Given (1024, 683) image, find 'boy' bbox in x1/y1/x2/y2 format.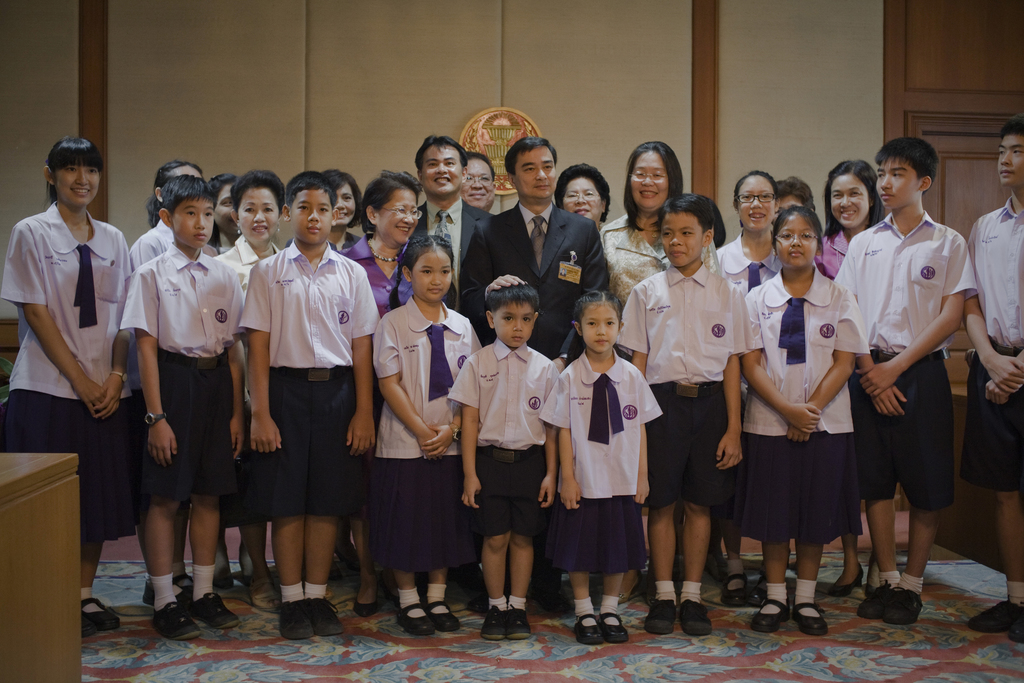
829/134/973/627.
